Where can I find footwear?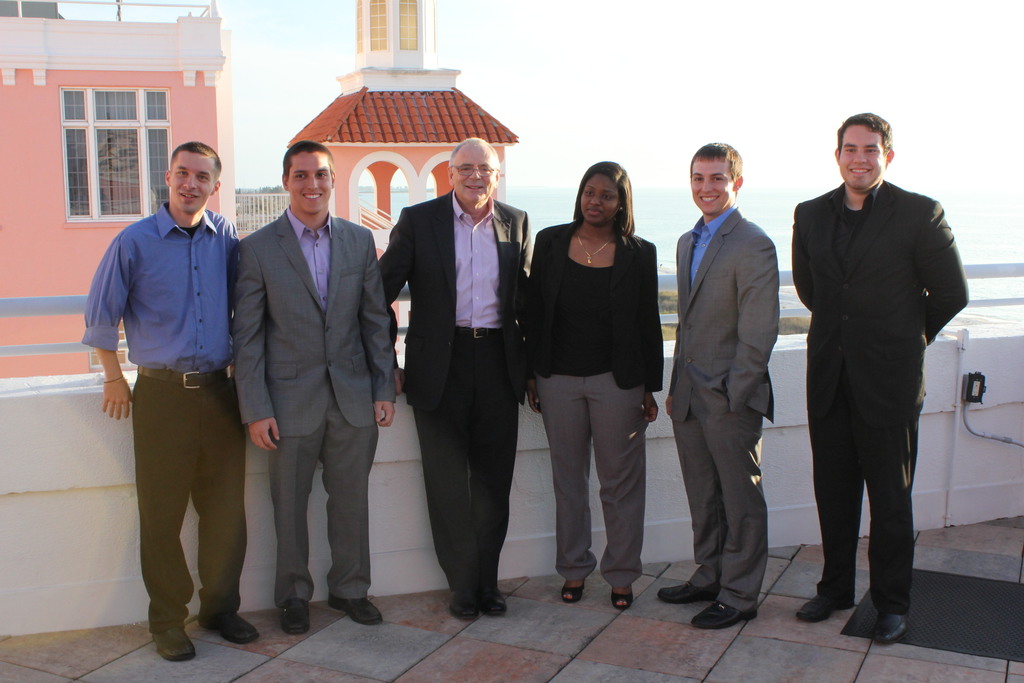
You can find it at detection(655, 582, 713, 603).
